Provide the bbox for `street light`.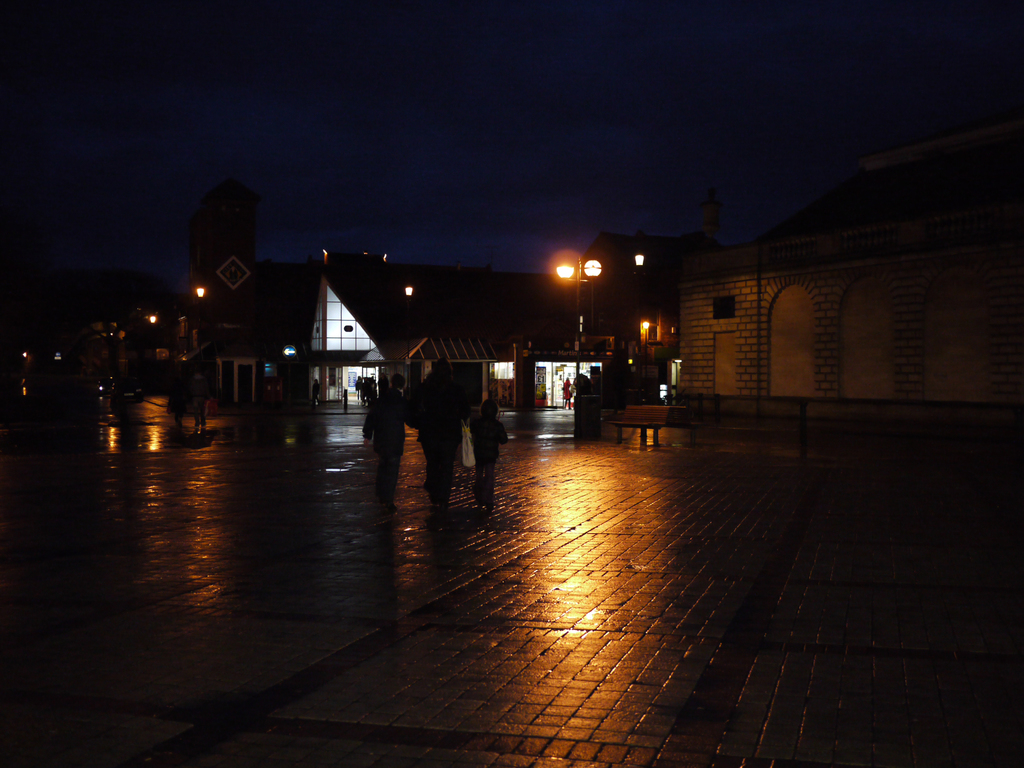
l=403, t=281, r=413, b=391.
